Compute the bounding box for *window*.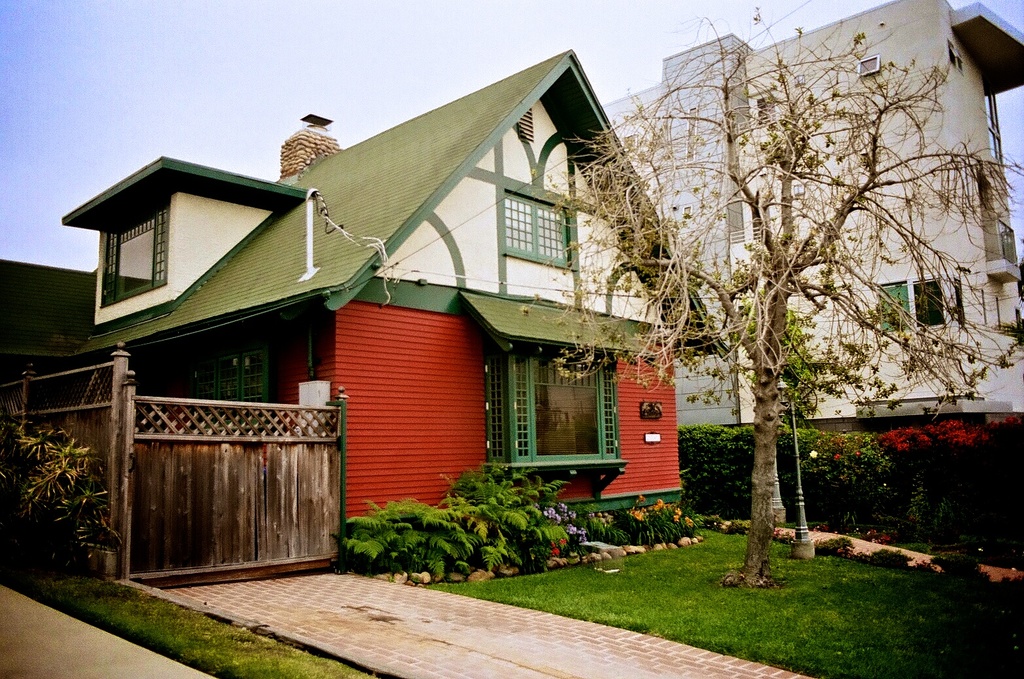
<box>505,327,620,477</box>.
